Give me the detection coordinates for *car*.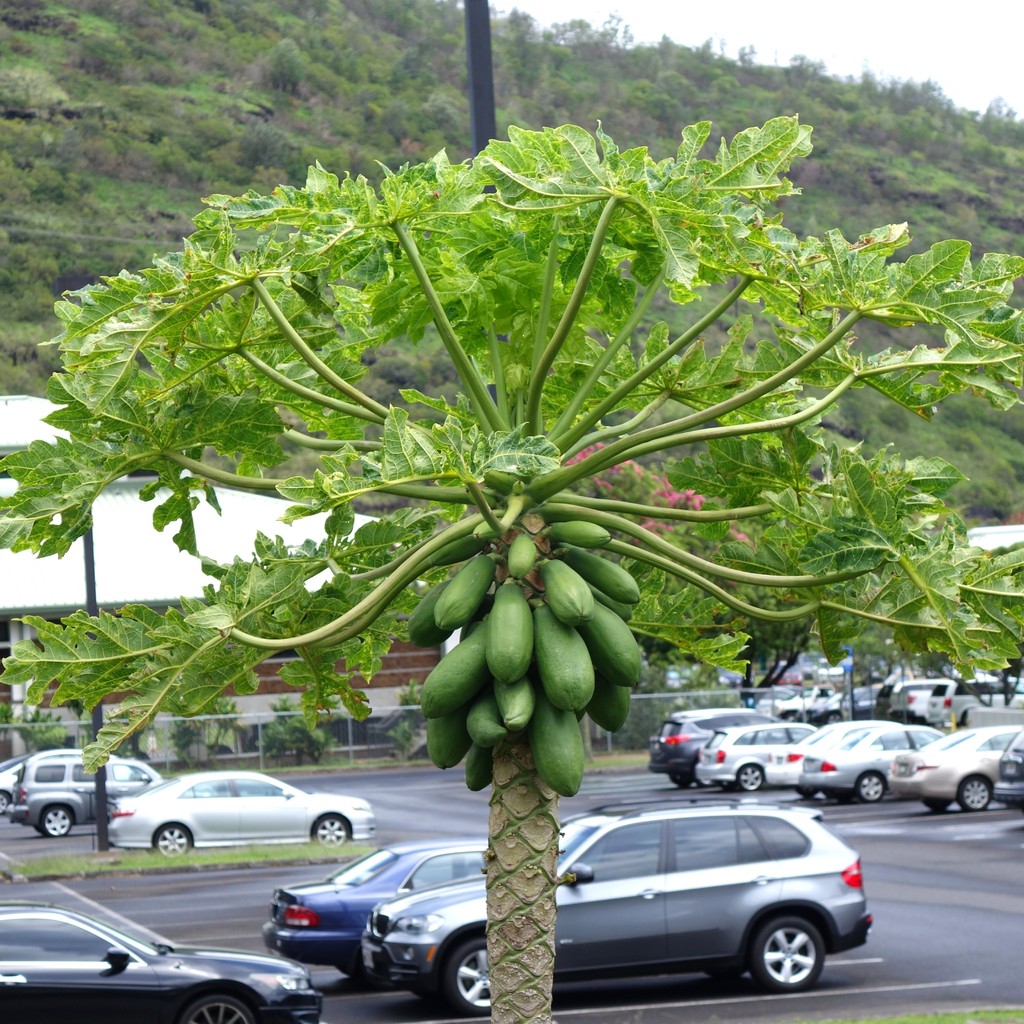
bbox=[500, 806, 881, 1011].
